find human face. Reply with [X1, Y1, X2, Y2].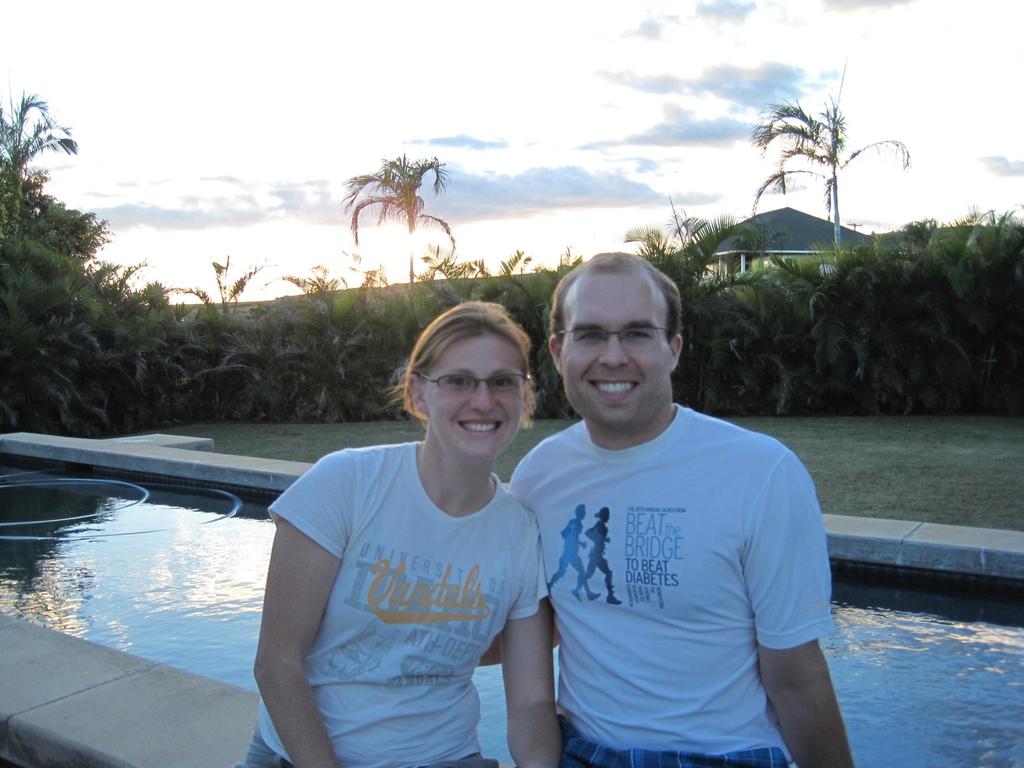
[559, 265, 669, 425].
